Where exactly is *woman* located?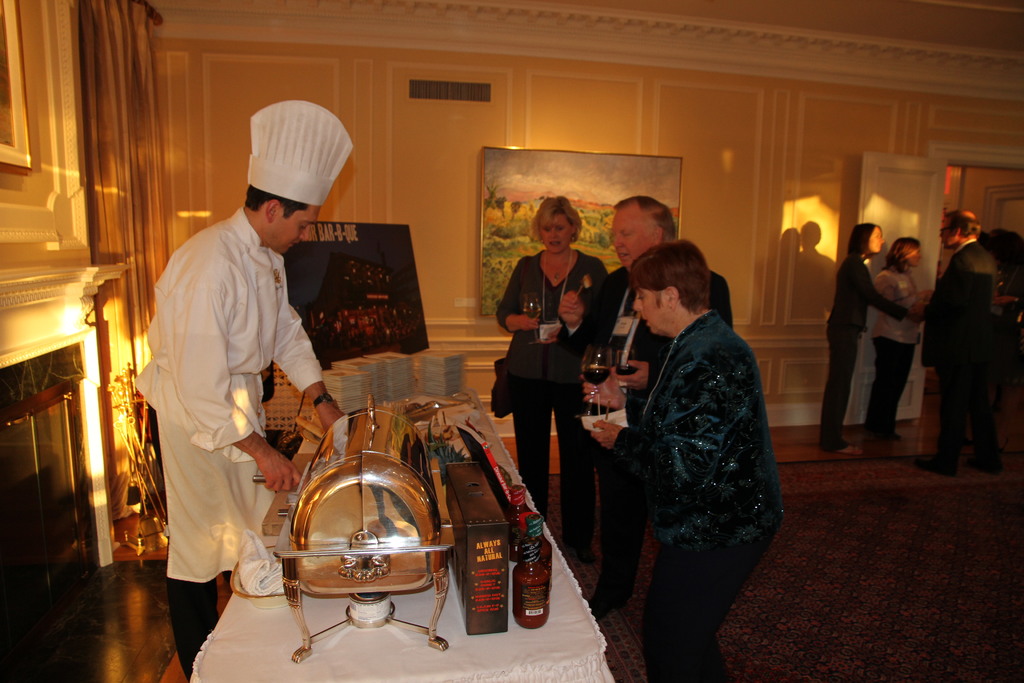
Its bounding box is l=498, t=196, r=605, b=502.
